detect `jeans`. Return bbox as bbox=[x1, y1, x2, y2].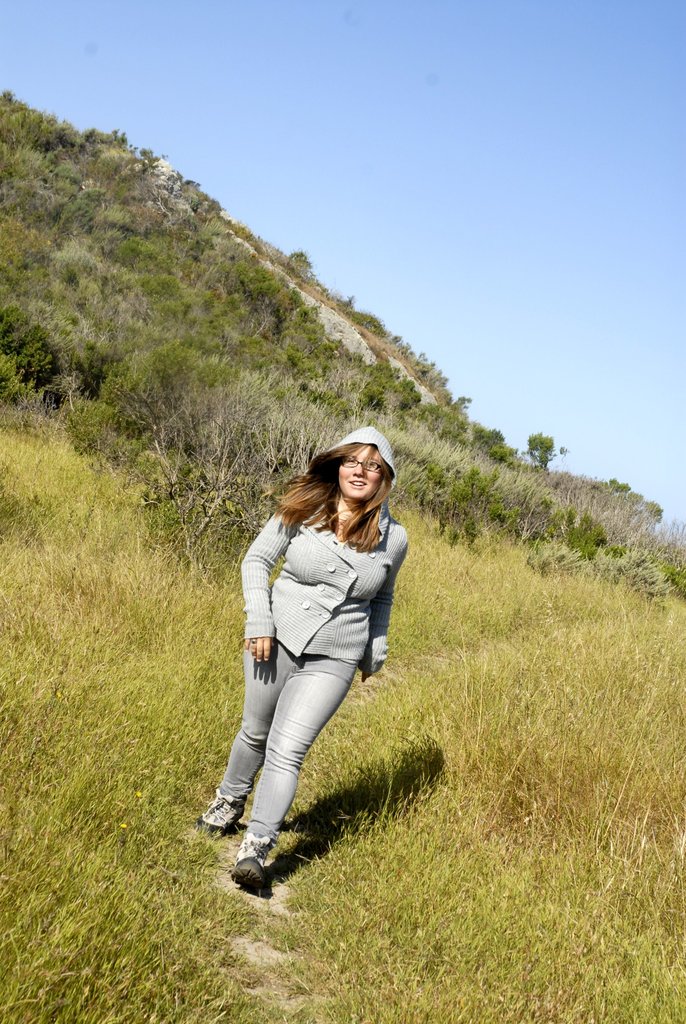
bbox=[224, 653, 363, 857].
